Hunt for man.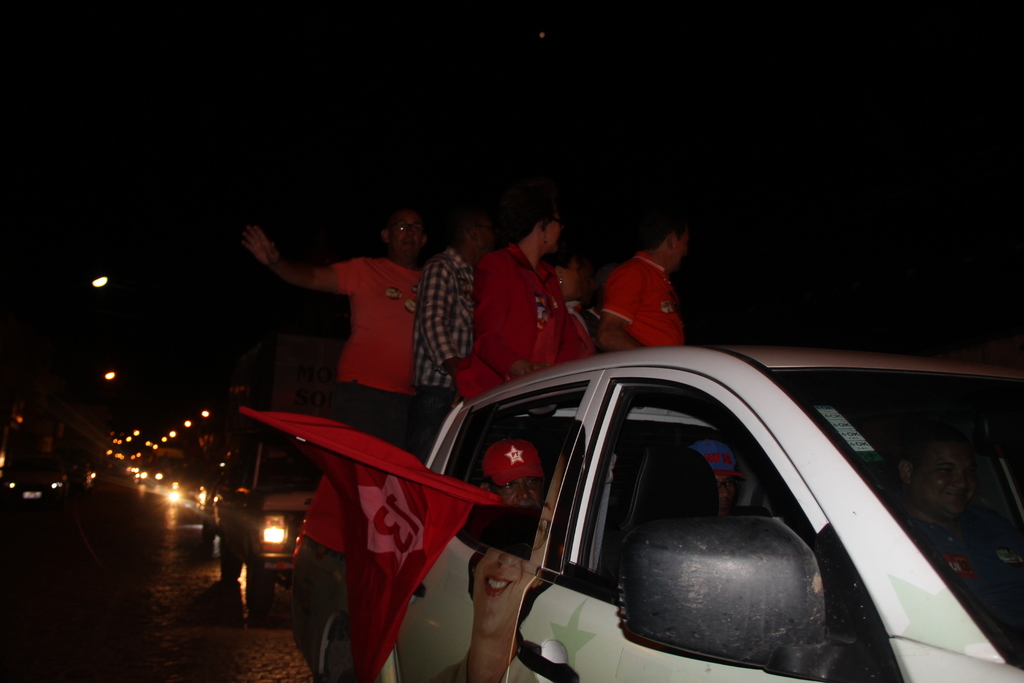
Hunted down at {"x1": 475, "y1": 440, "x2": 545, "y2": 509}.
